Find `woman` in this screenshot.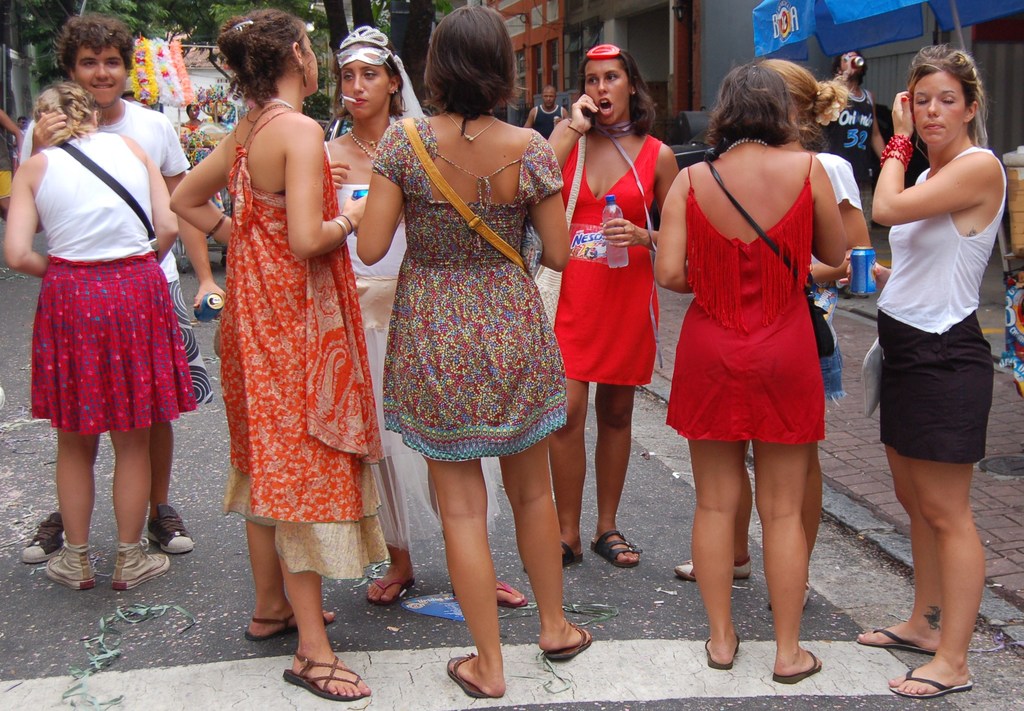
The bounding box for `woman` is (left=351, top=1, right=594, bottom=700).
